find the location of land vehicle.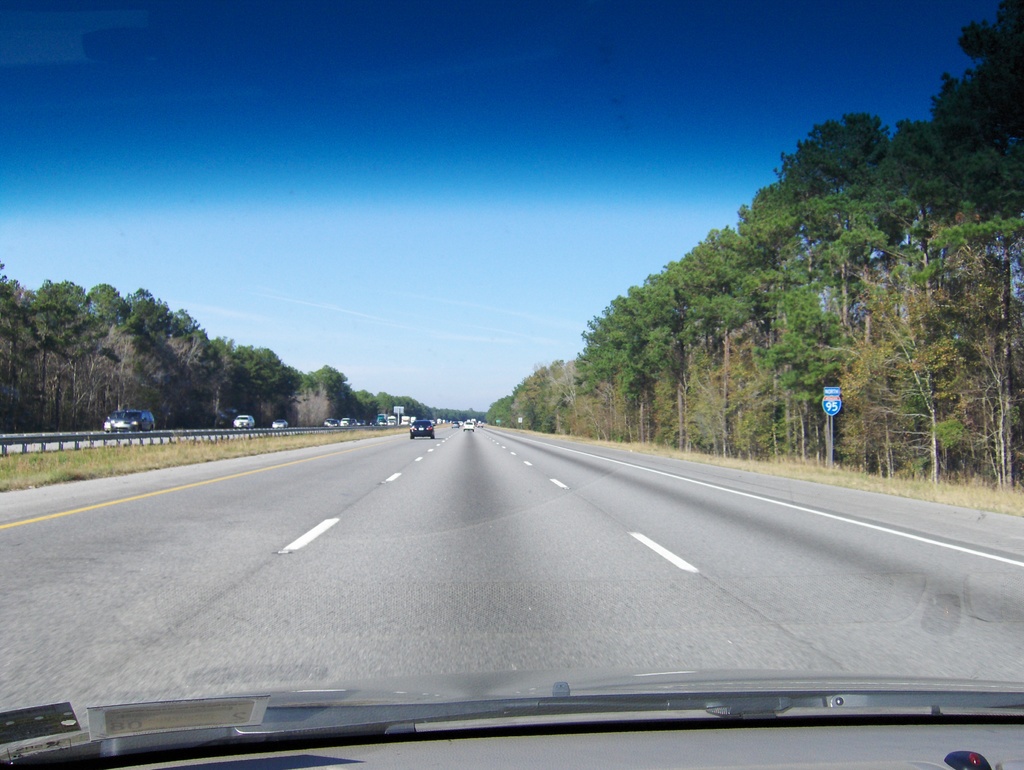
Location: 328/422/335/424.
